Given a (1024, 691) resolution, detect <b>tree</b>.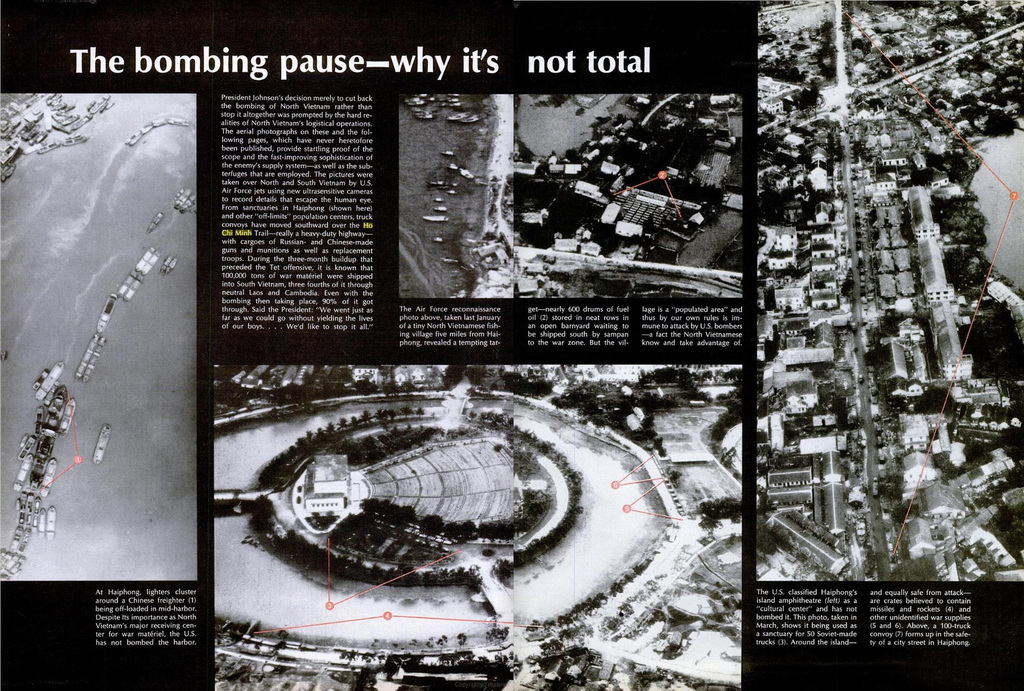
358 380 378 395.
